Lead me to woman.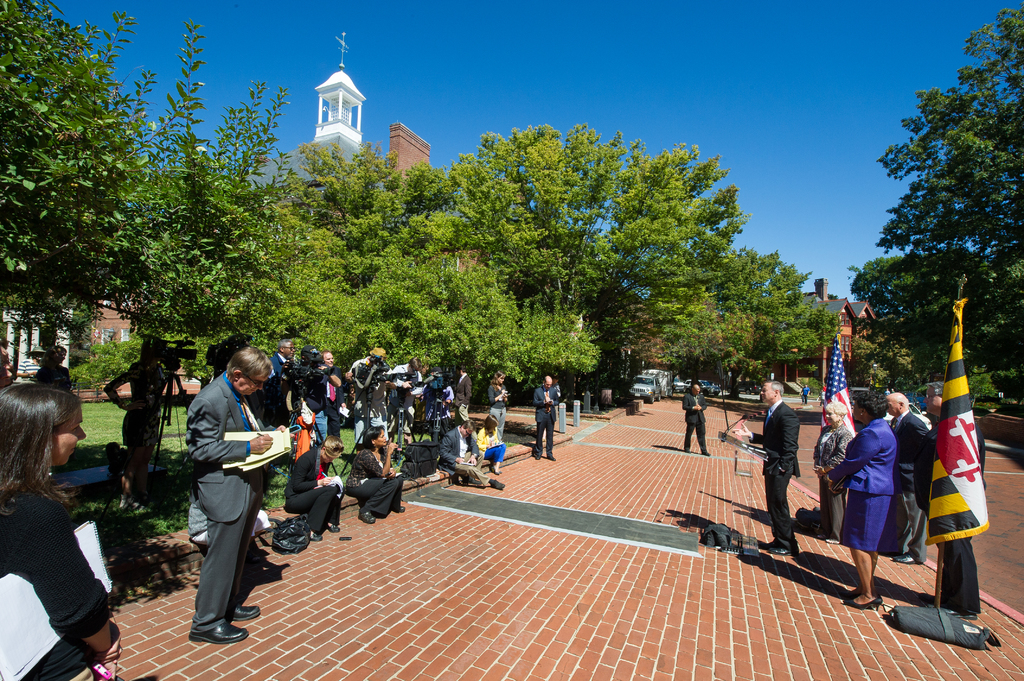
Lead to 285/434/348/544.
